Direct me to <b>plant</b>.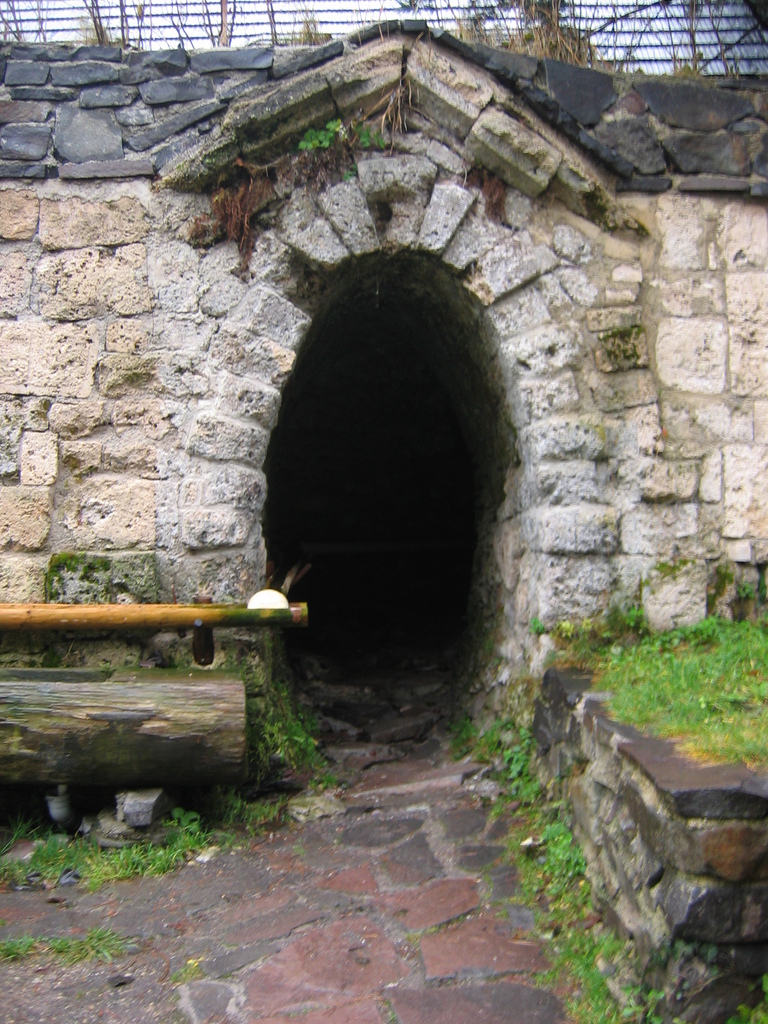
Direction: bbox=[623, 983, 667, 1023].
